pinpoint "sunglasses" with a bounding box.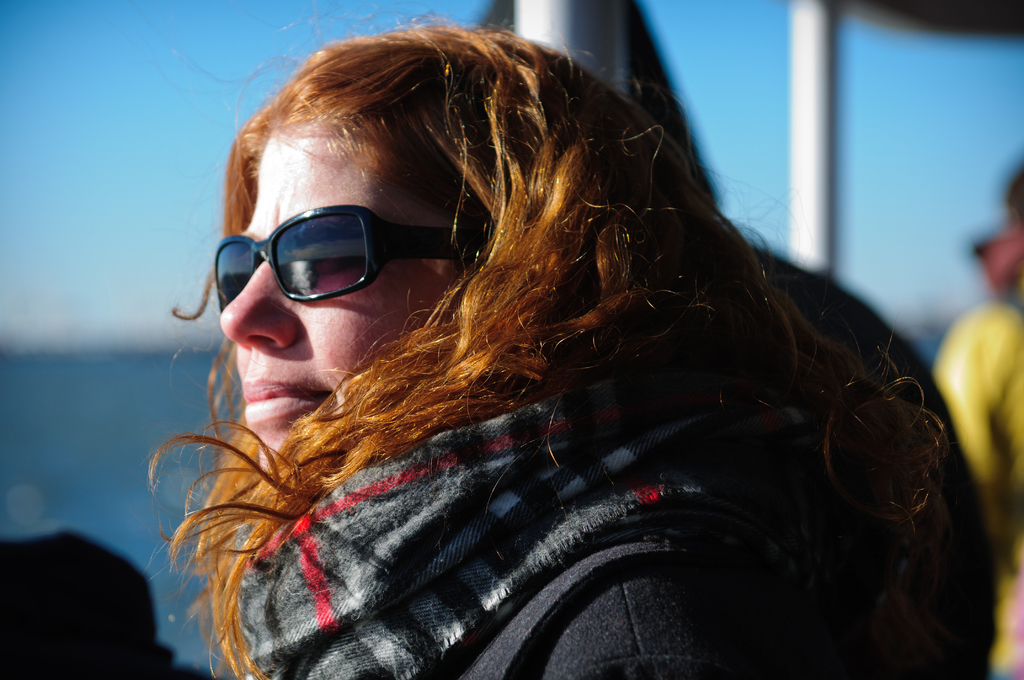
(x1=198, y1=198, x2=493, y2=343).
